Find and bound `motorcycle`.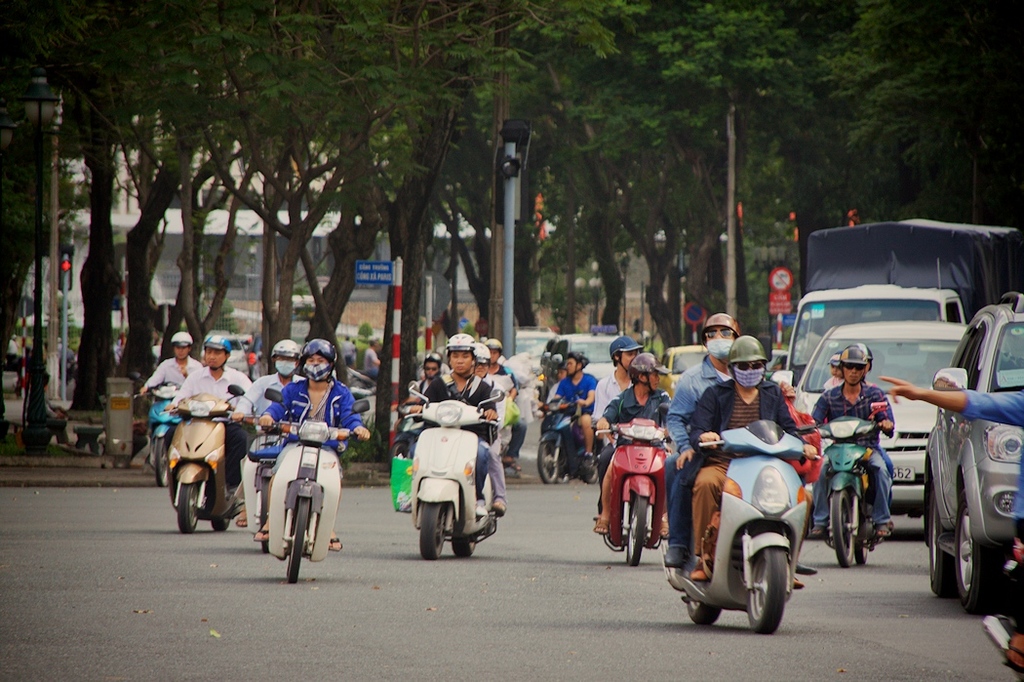
Bound: (386, 403, 514, 563).
